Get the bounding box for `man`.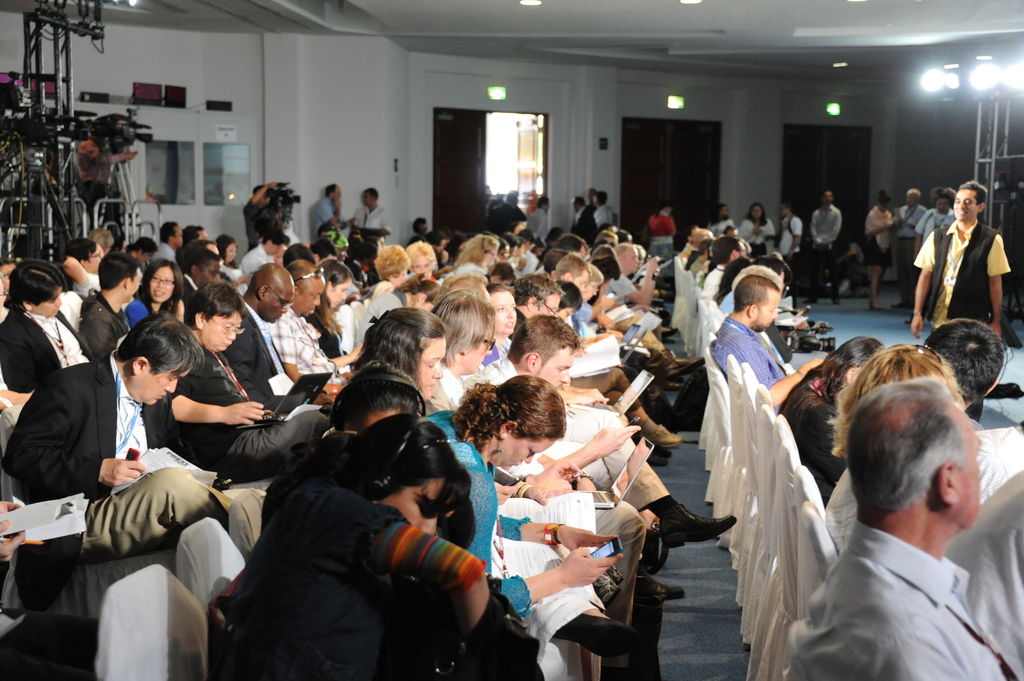
708,203,731,241.
